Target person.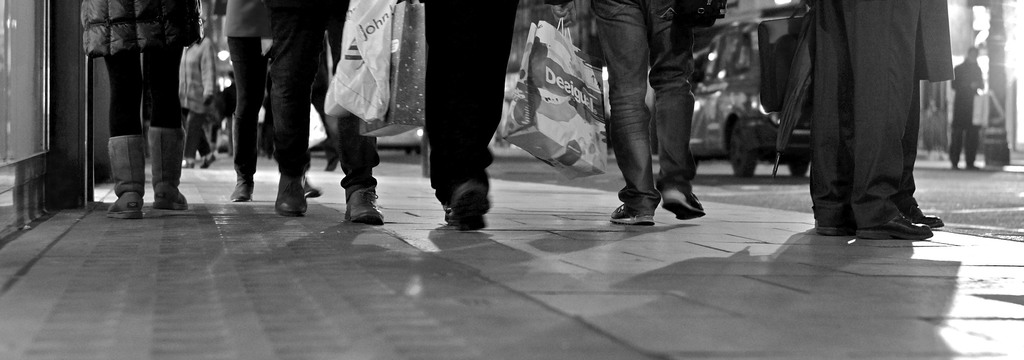
Target region: bbox=(90, 19, 186, 218).
